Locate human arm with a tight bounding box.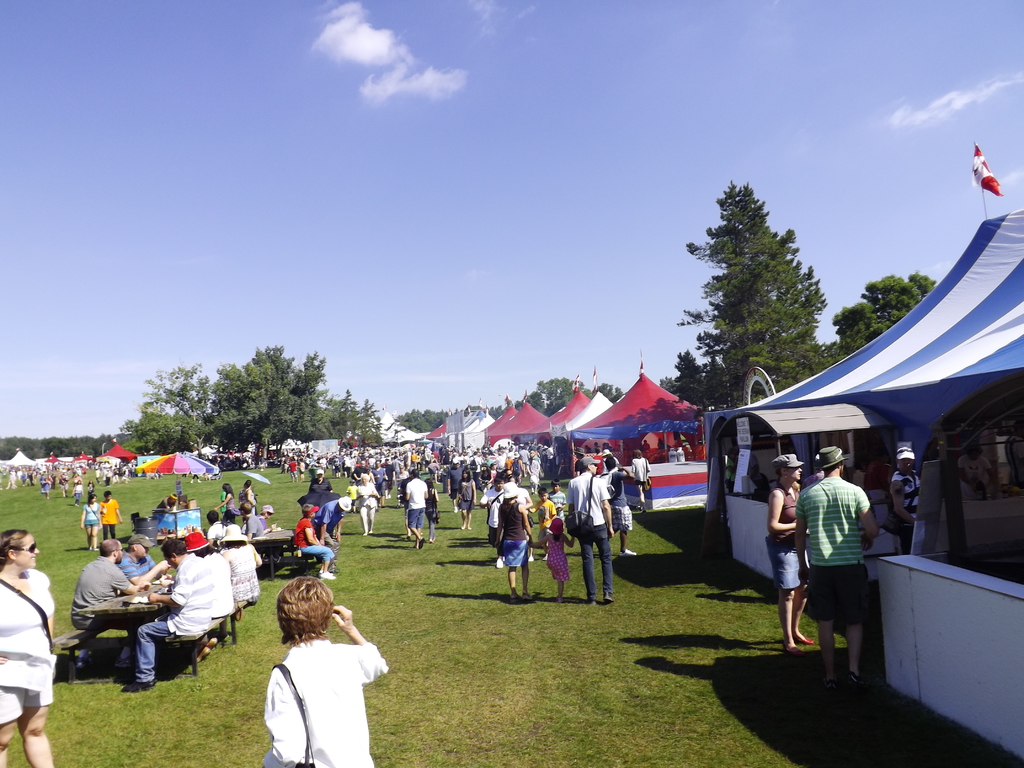
(x1=108, y1=566, x2=160, y2=593).
